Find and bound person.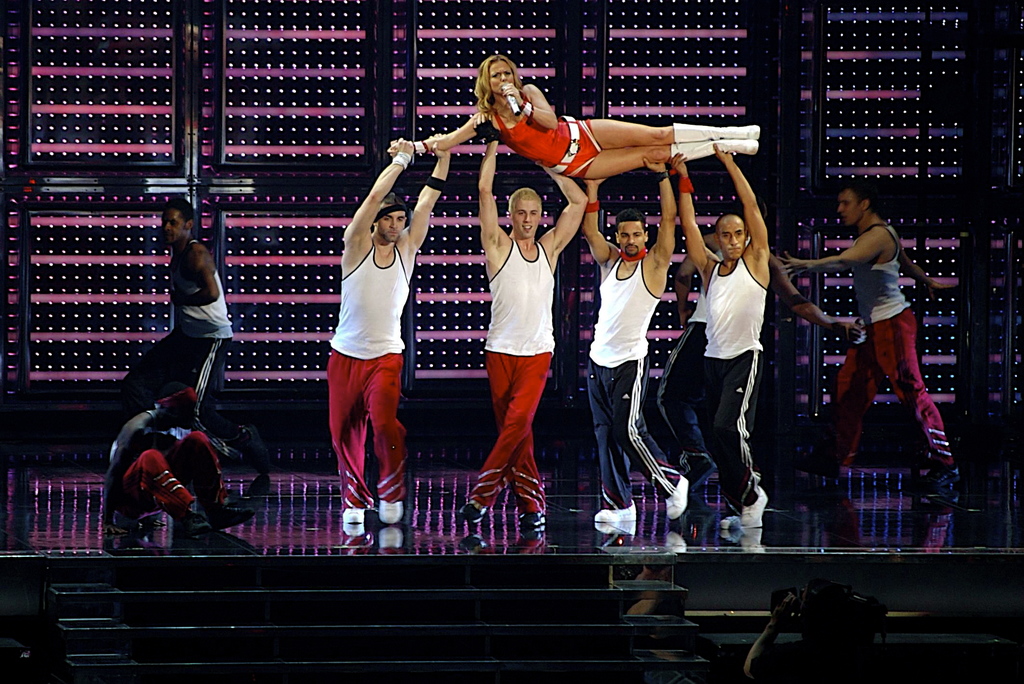
Bound: (586, 174, 693, 529).
